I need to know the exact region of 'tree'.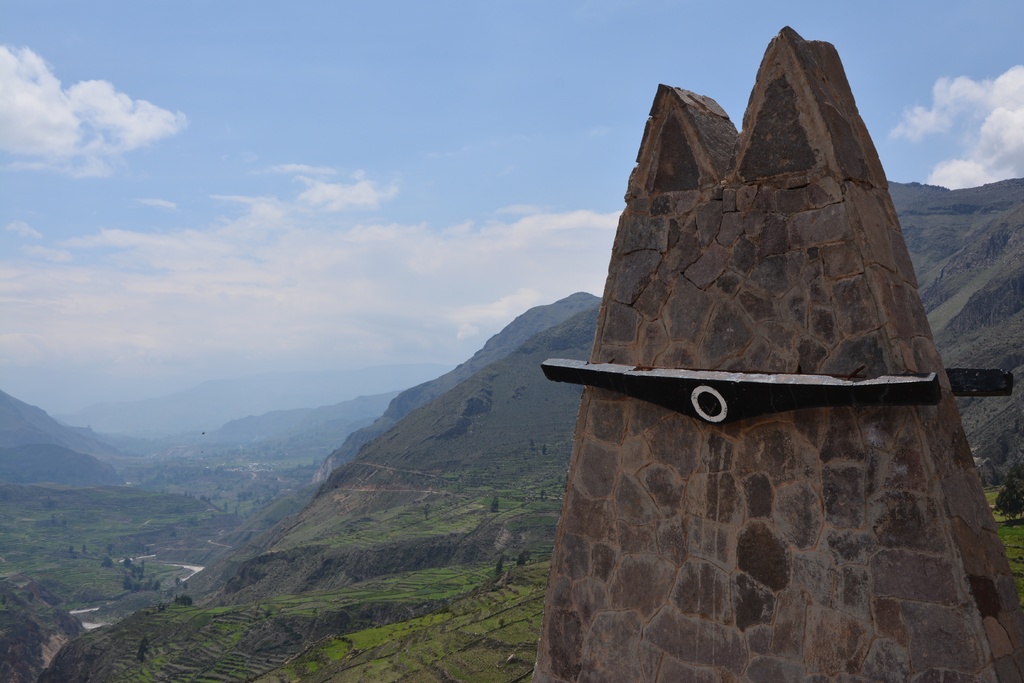
Region: 180,578,191,590.
